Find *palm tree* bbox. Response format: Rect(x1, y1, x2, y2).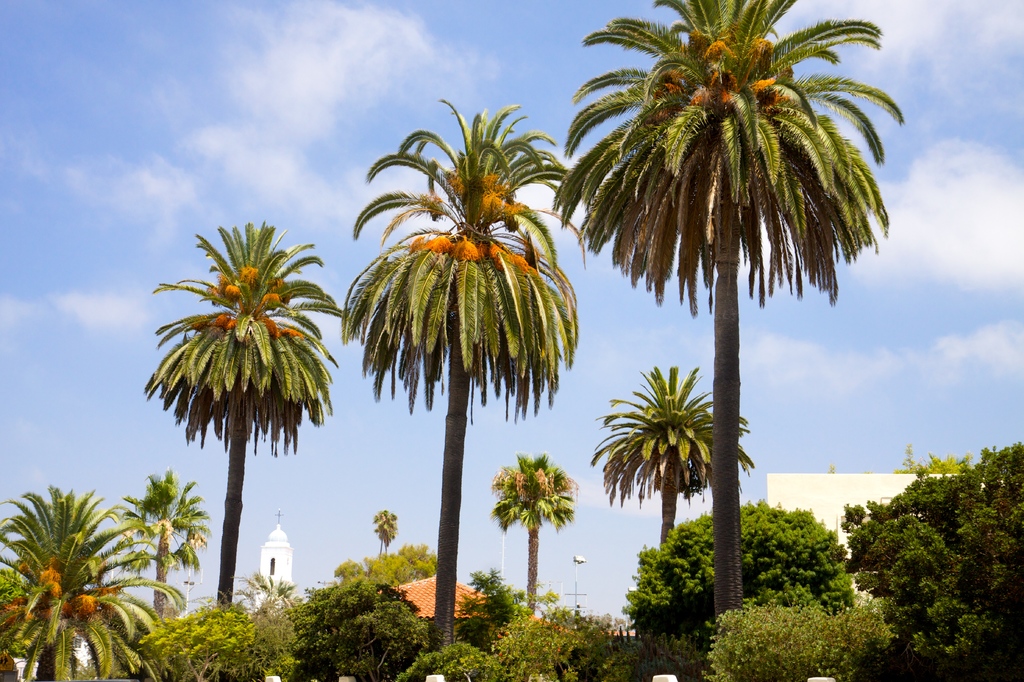
Rect(0, 489, 137, 681).
